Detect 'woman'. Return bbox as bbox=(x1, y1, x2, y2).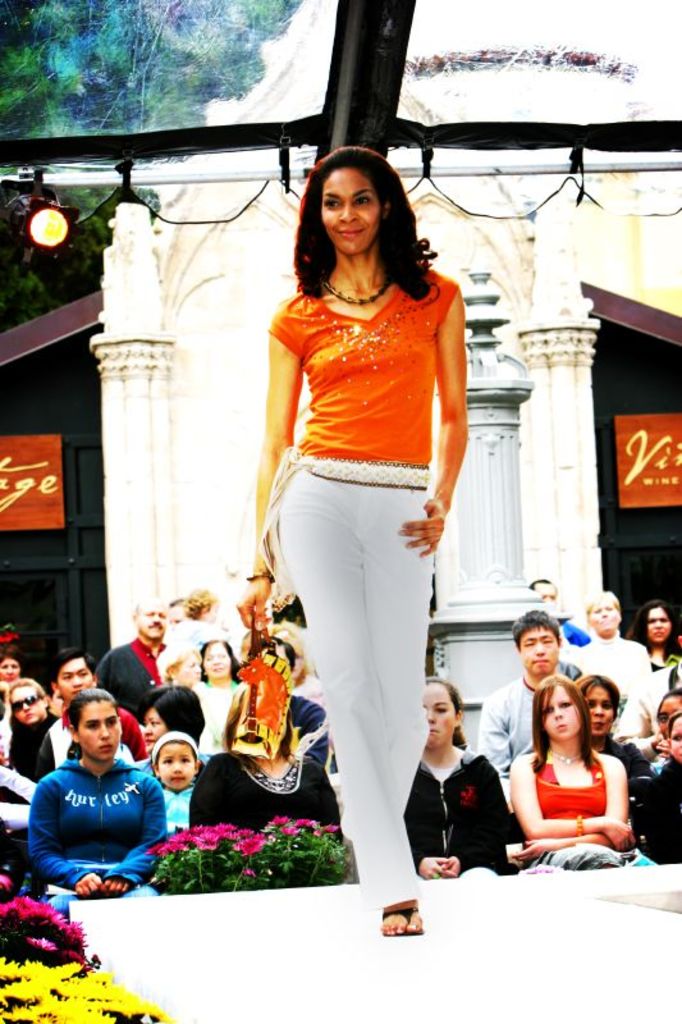
bbox=(237, 152, 475, 941).
